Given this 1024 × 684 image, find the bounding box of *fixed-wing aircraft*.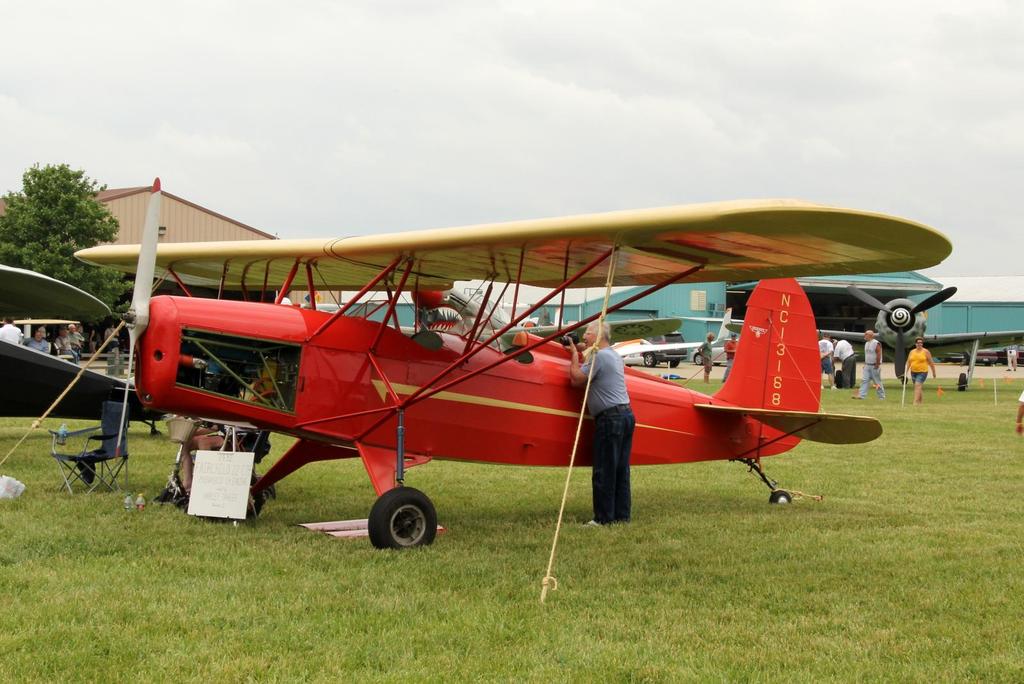
bbox=[683, 281, 1023, 388].
